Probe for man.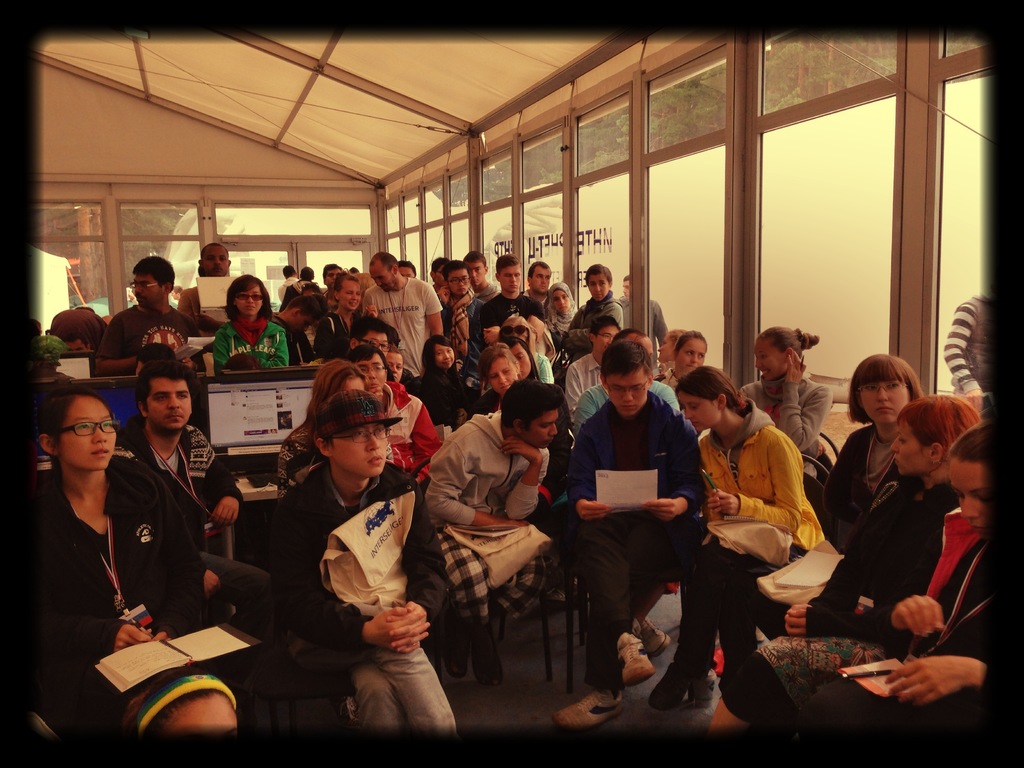
Probe result: detection(568, 261, 618, 355).
